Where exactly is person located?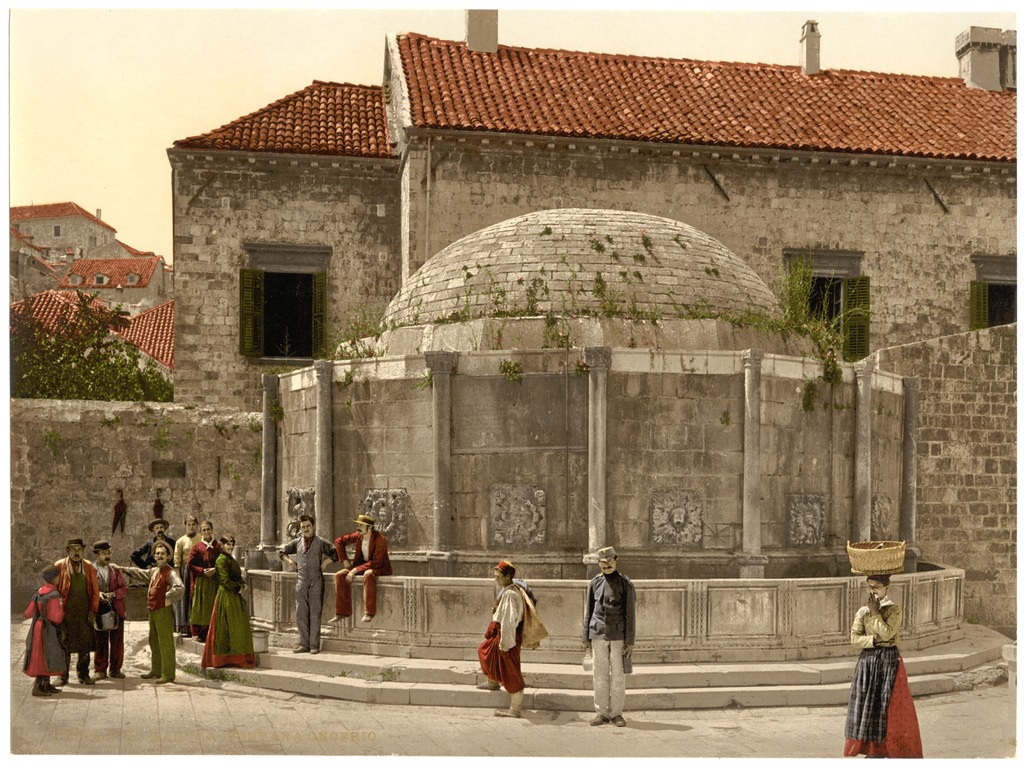
Its bounding box is region(111, 539, 182, 682).
